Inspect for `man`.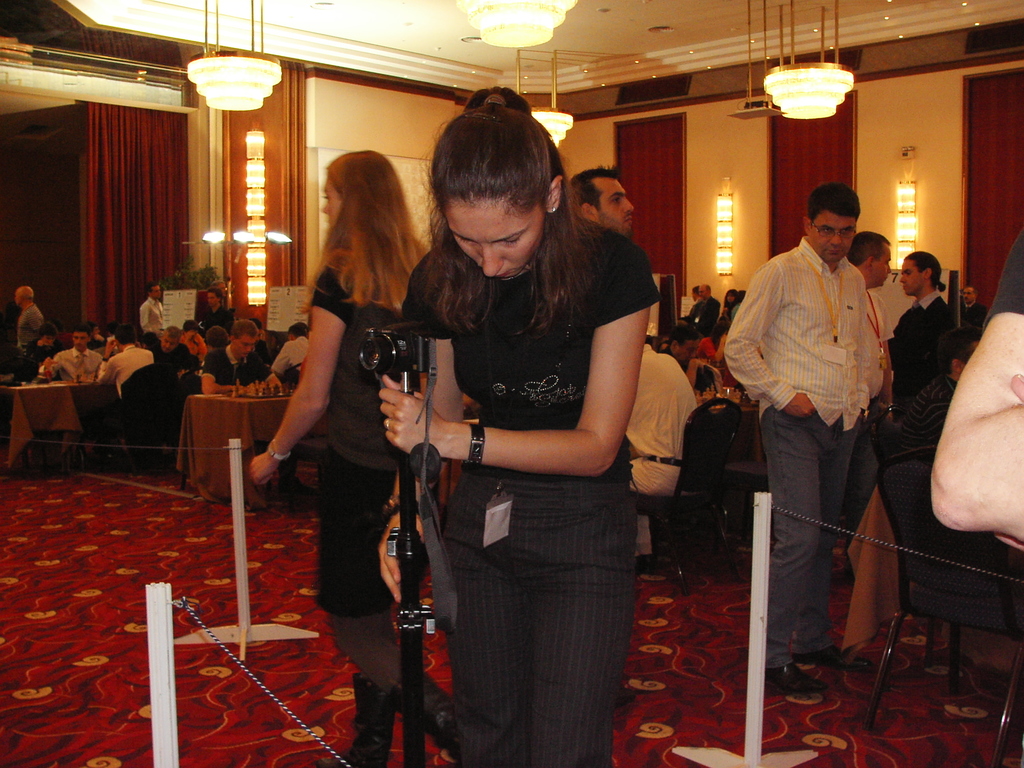
Inspection: x1=630 y1=332 x2=698 y2=566.
